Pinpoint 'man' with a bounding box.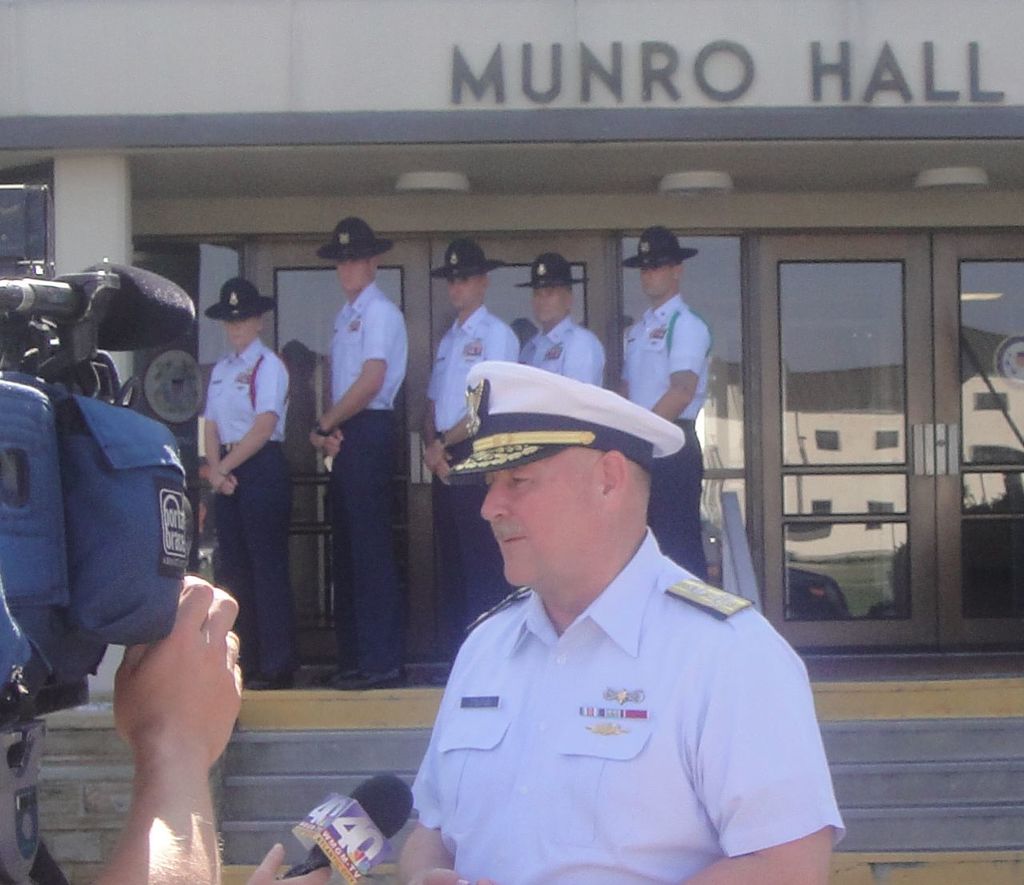
select_region(408, 227, 517, 686).
